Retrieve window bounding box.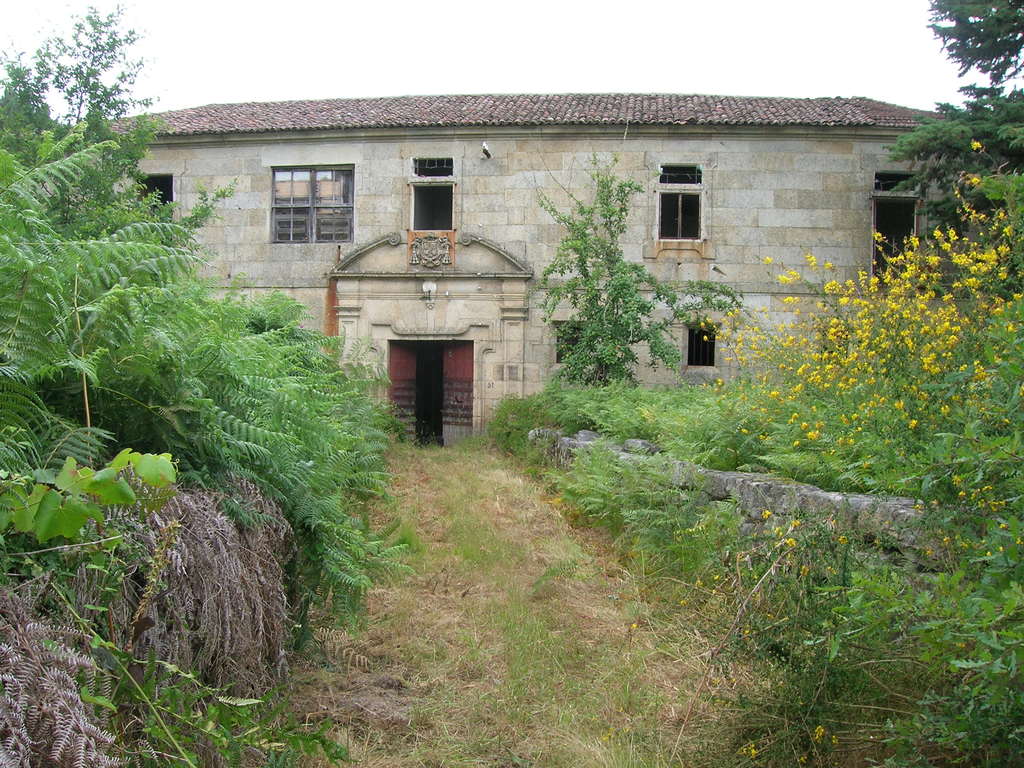
Bounding box: 314:168:350:241.
